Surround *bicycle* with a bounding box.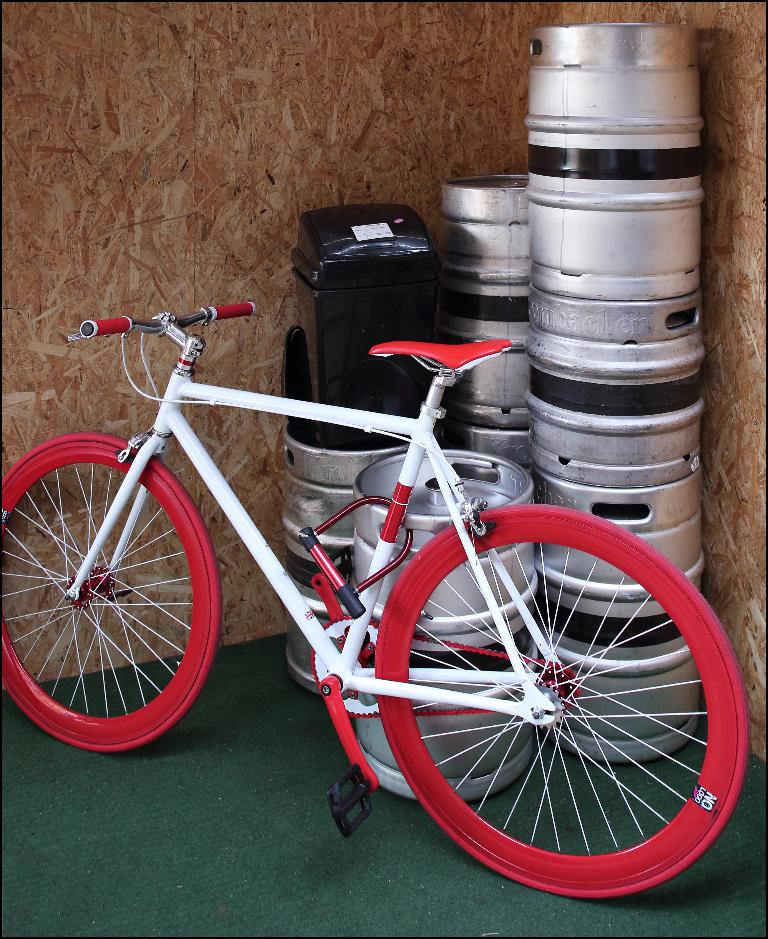
<bbox>0, 256, 719, 865</bbox>.
